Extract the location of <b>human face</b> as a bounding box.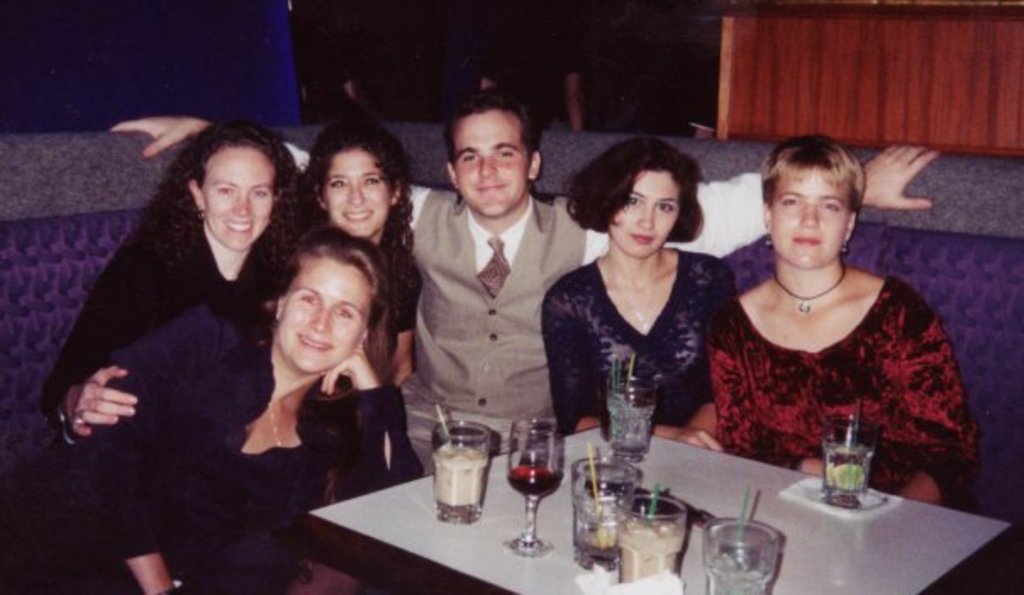
BBox(193, 141, 280, 258).
